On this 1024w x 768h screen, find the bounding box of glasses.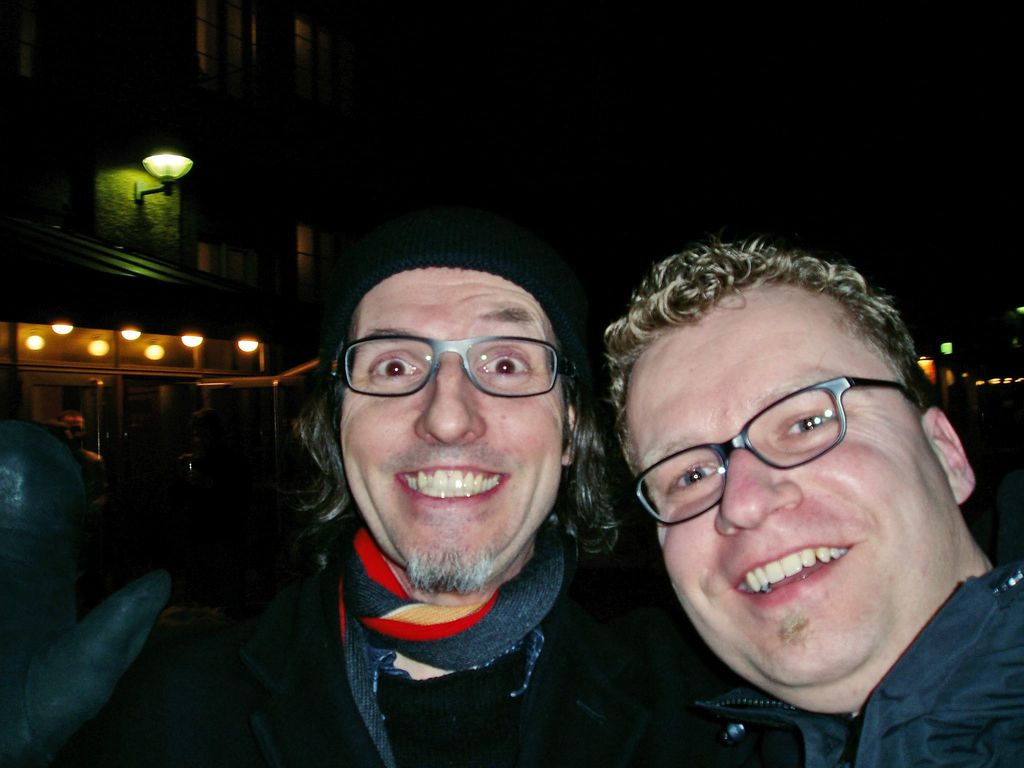
Bounding box: l=326, t=321, r=561, b=421.
